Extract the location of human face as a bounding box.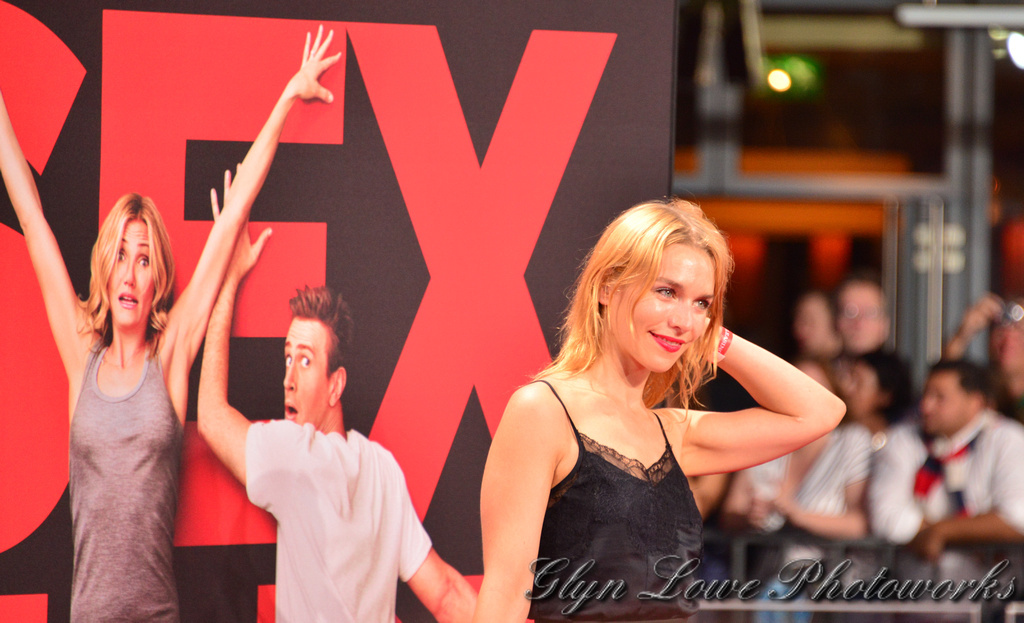
x1=836, y1=361, x2=876, y2=419.
